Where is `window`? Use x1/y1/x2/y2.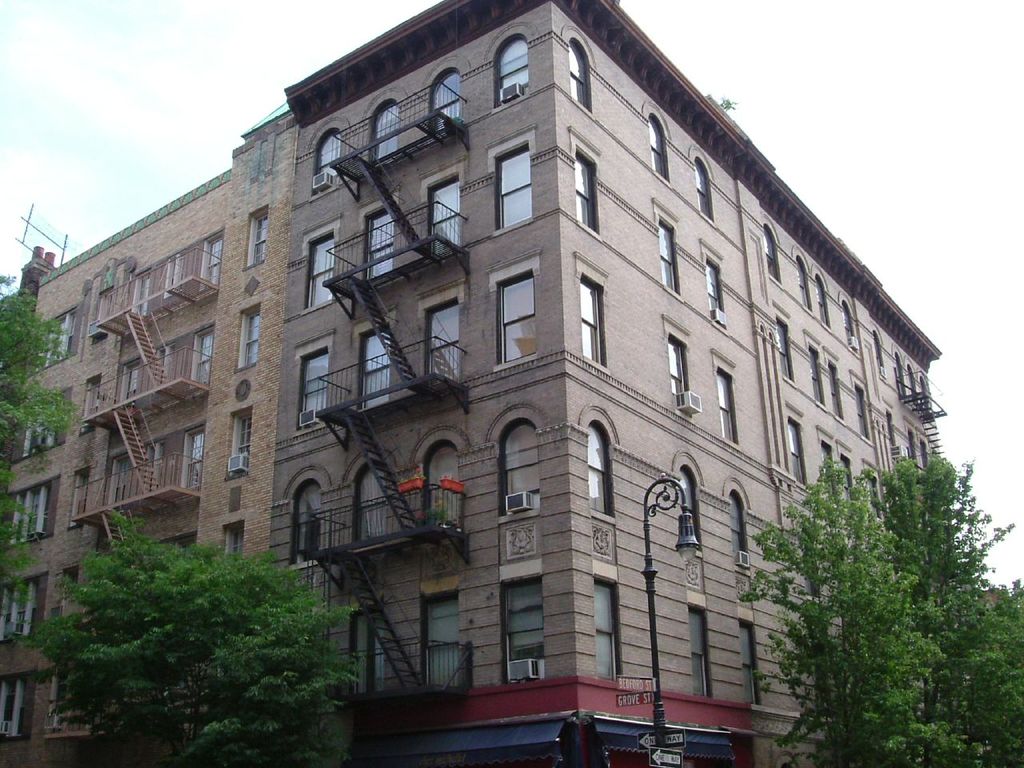
594/578/616/684.
